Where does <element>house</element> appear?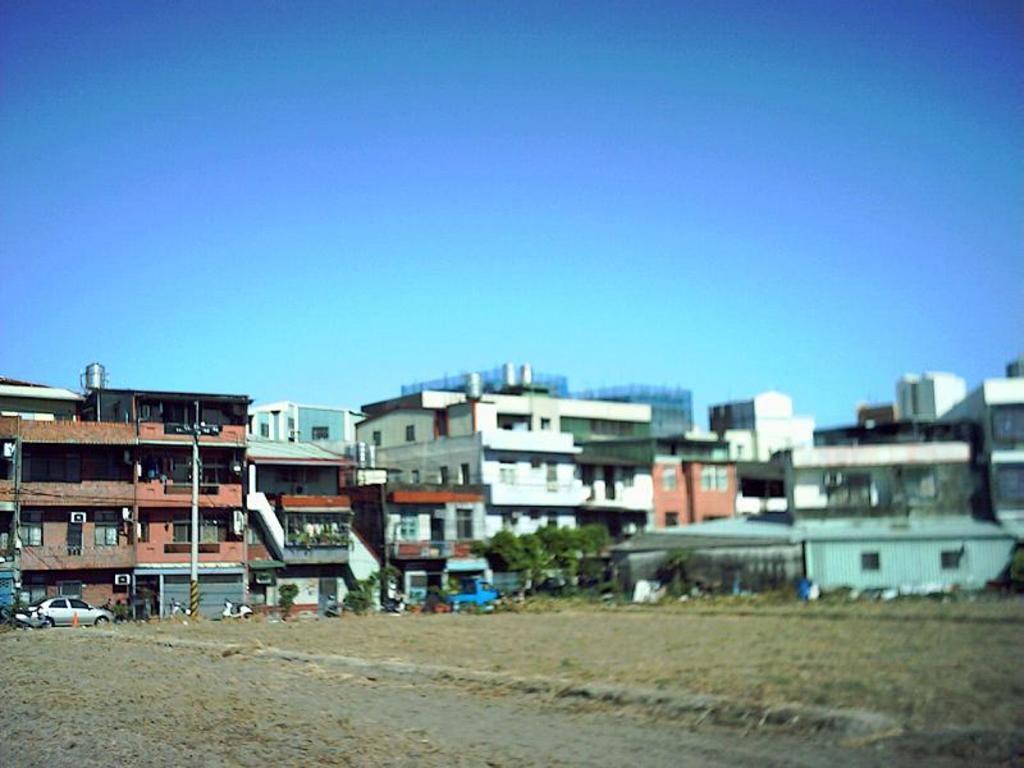
Appears at bbox=[641, 457, 733, 539].
